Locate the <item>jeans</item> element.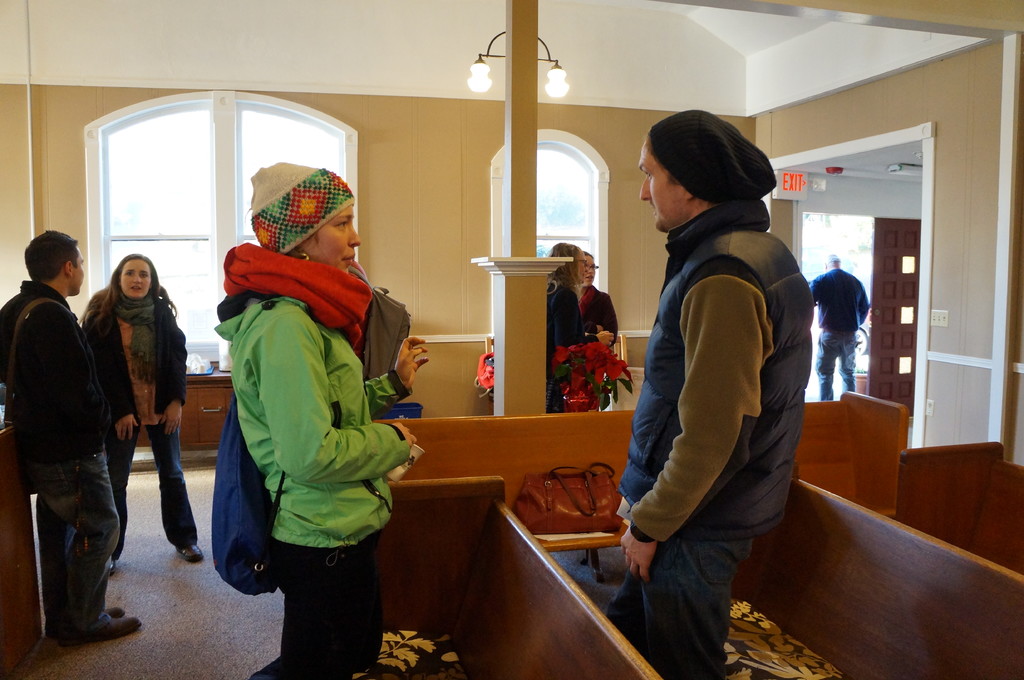
Element bbox: 34, 459, 120, 647.
